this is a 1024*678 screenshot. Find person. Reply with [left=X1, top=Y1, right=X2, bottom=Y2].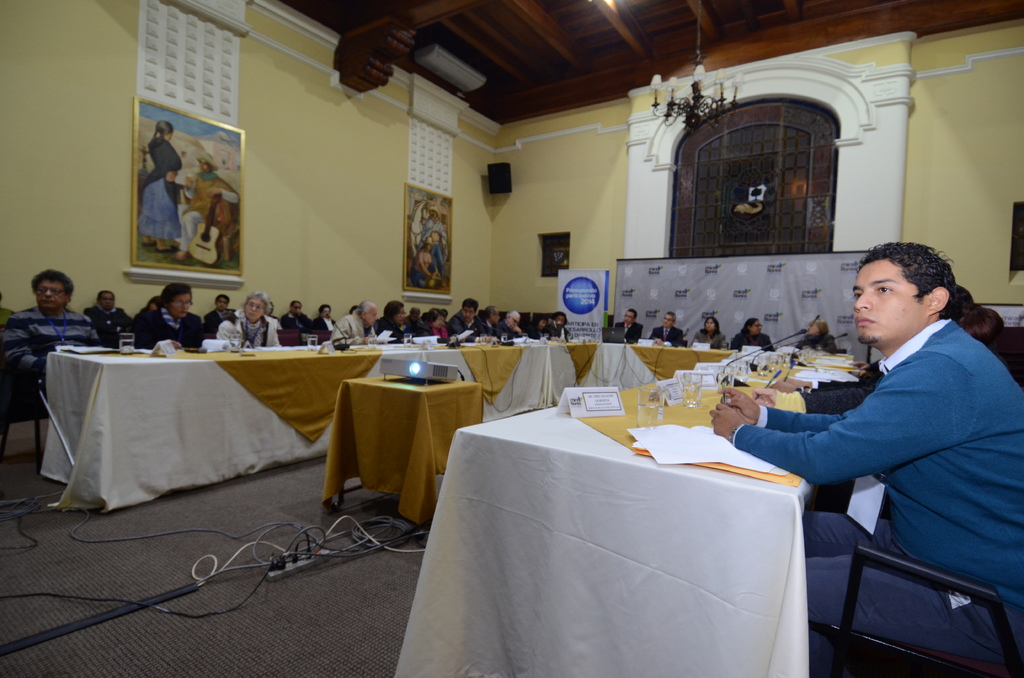
[left=0, top=267, right=104, bottom=394].
